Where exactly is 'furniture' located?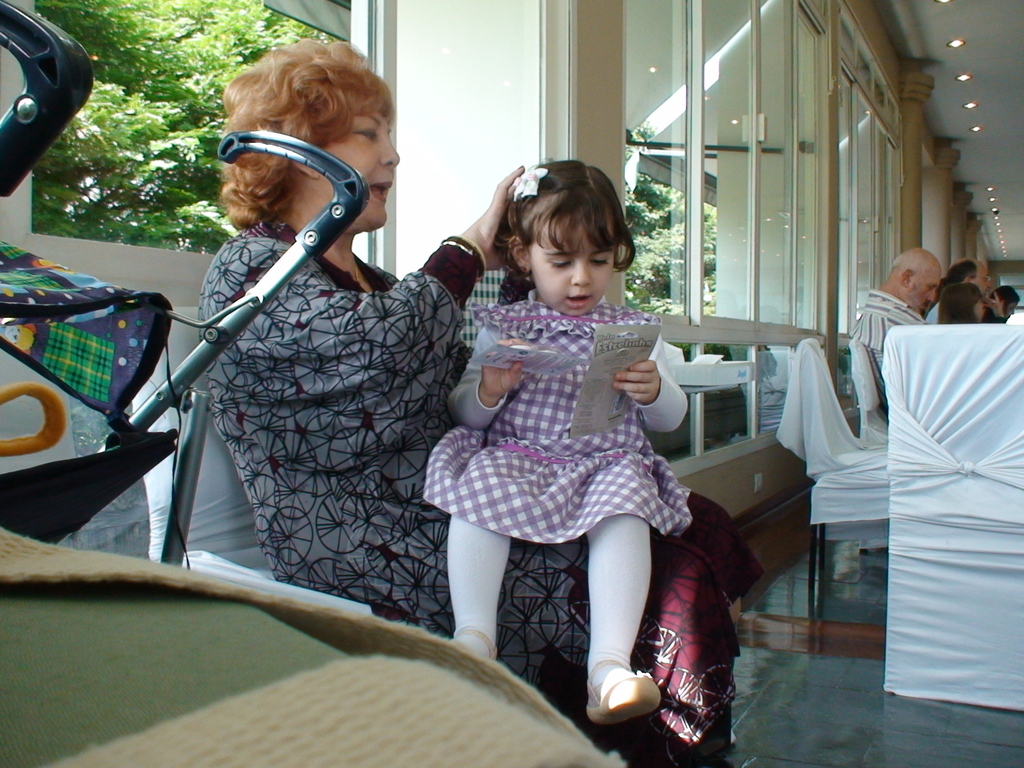
Its bounding box is 878:323:1023:713.
